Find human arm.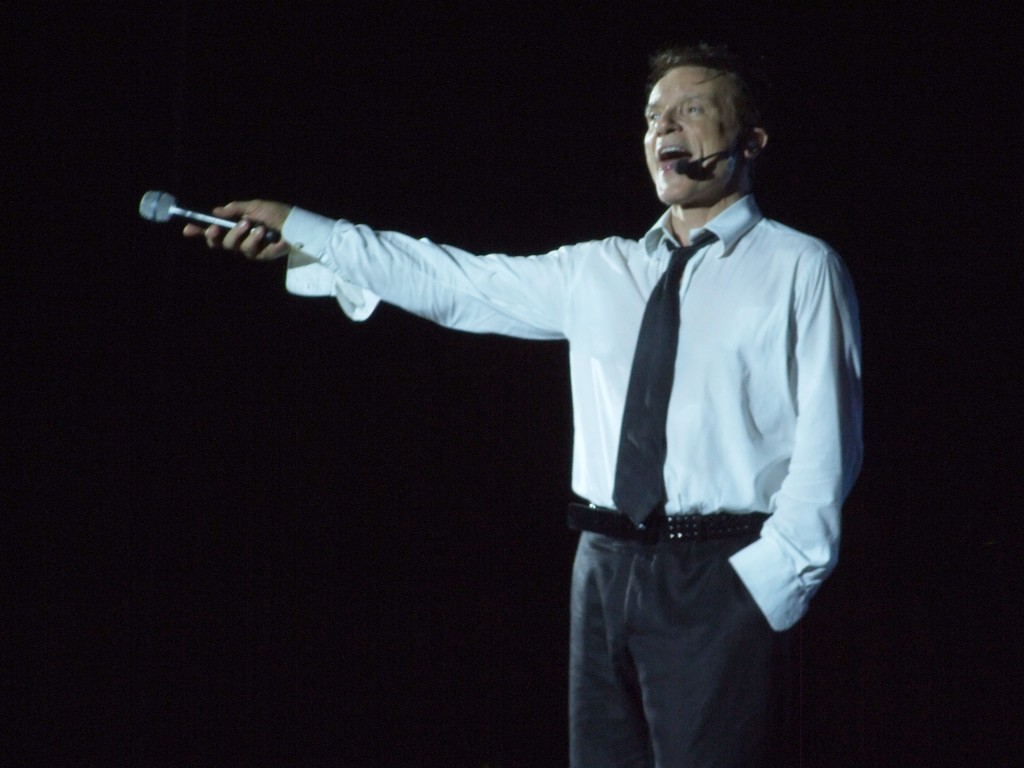
(730, 267, 860, 640).
